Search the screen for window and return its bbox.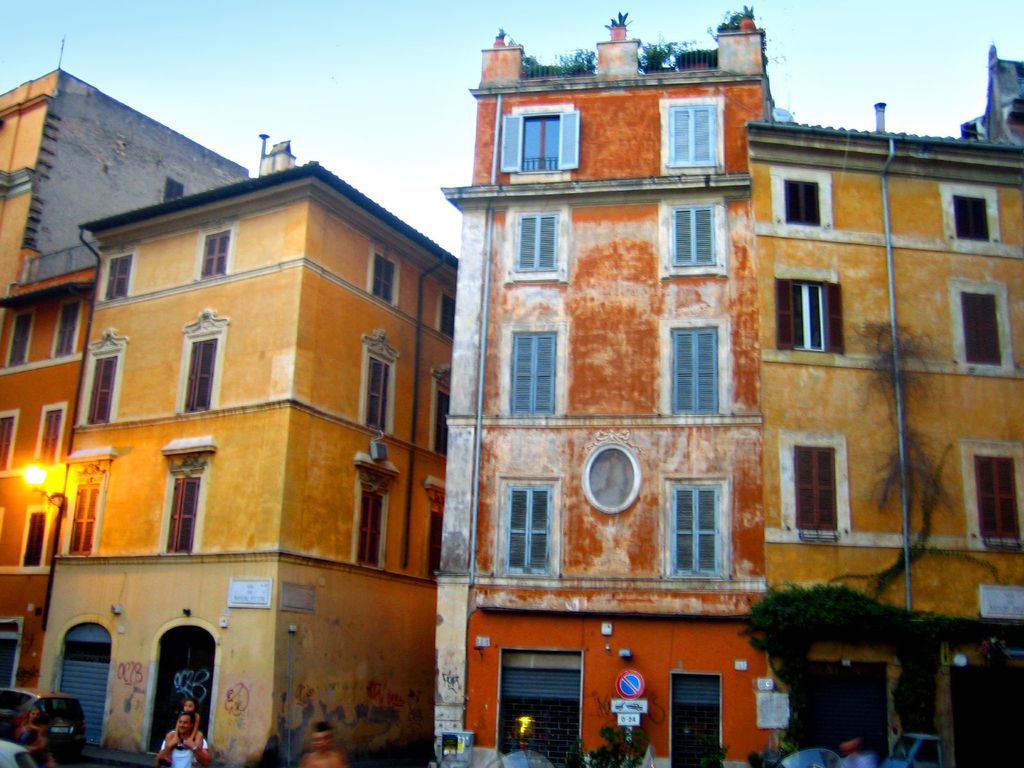
Found: pyautogui.locateOnScreen(360, 331, 402, 436).
